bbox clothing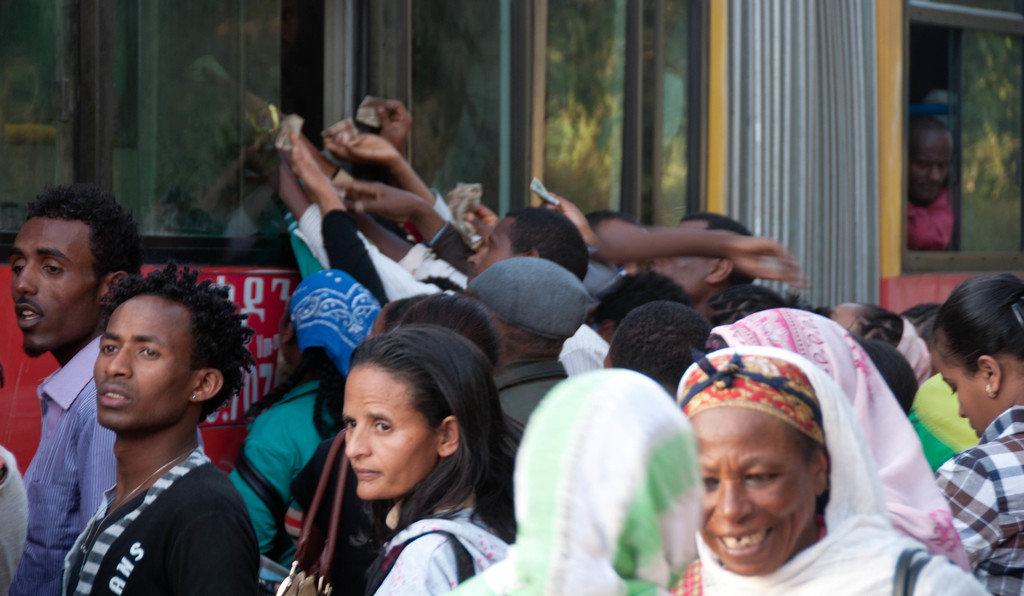
bbox=(358, 507, 513, 595)
